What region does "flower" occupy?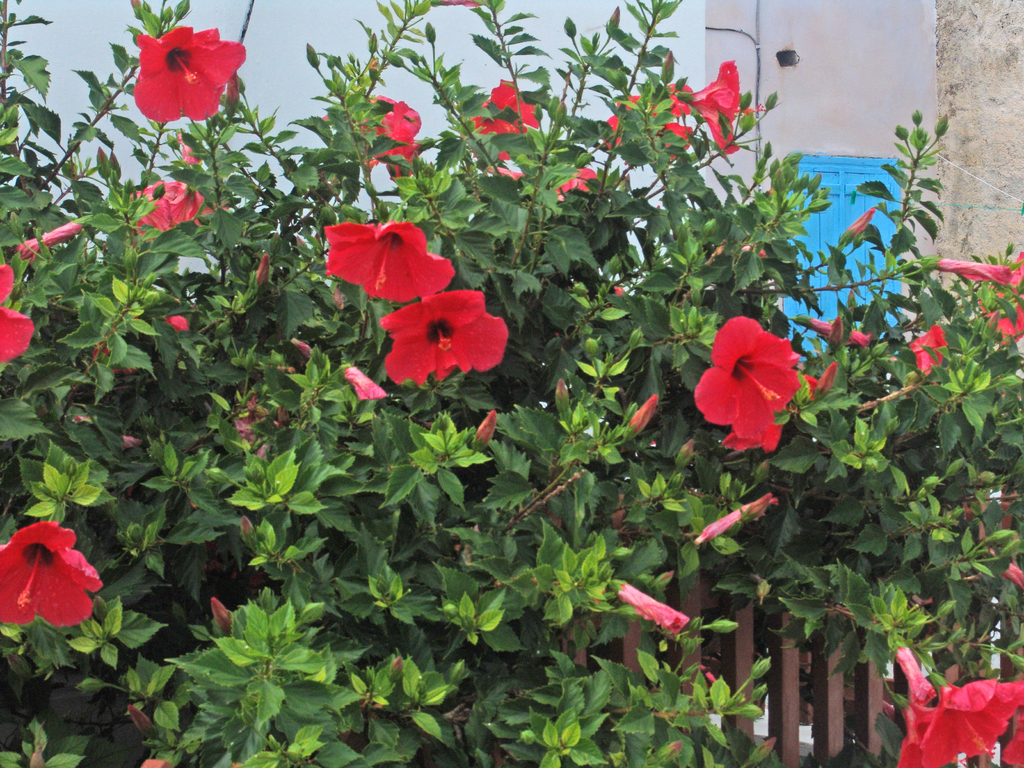
{"x1": 627, "y1": 392, "x2": 656, "y2": 433}.
